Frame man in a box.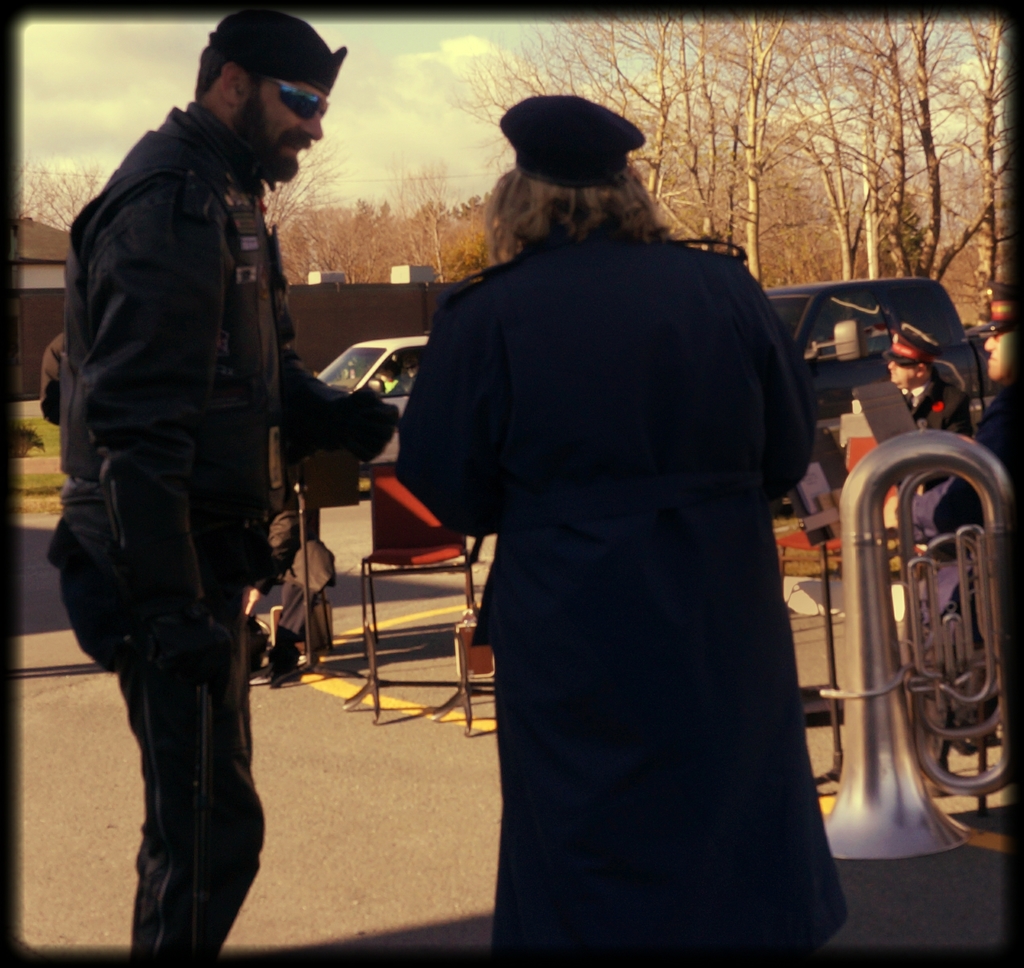
box=[365, 96, 838, 924].
